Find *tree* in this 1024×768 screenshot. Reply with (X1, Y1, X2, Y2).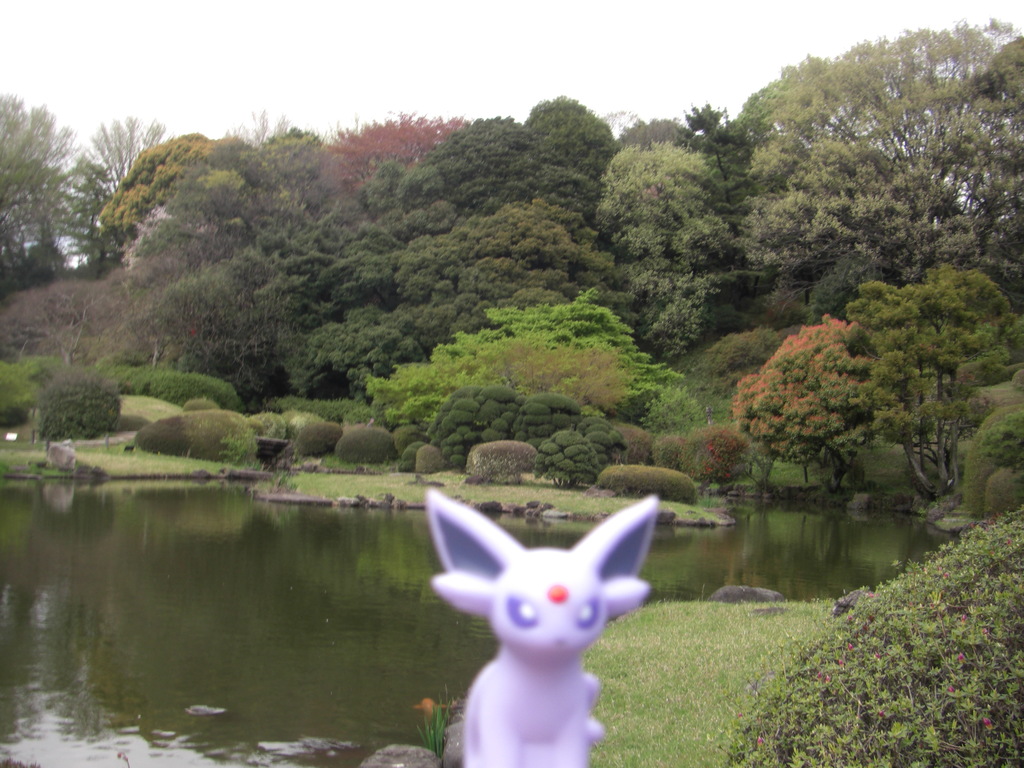
(84, 120, 168, 255).
